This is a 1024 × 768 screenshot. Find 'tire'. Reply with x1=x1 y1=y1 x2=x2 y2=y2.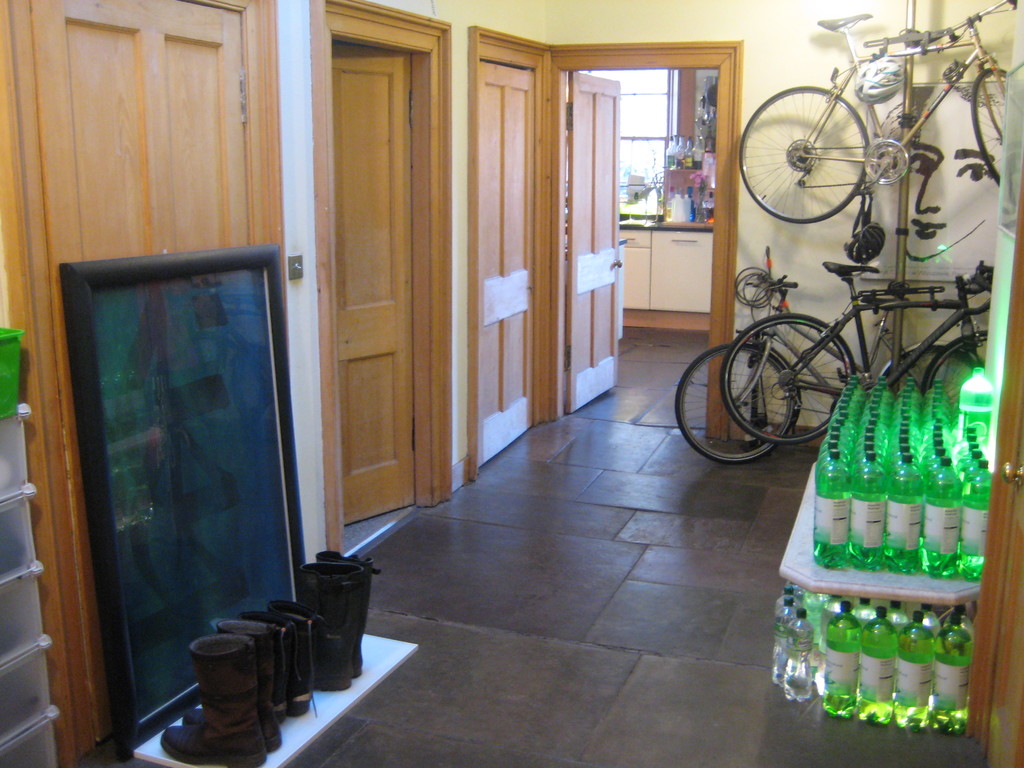
x1=741 y1=85 x2=874 y2=223.
